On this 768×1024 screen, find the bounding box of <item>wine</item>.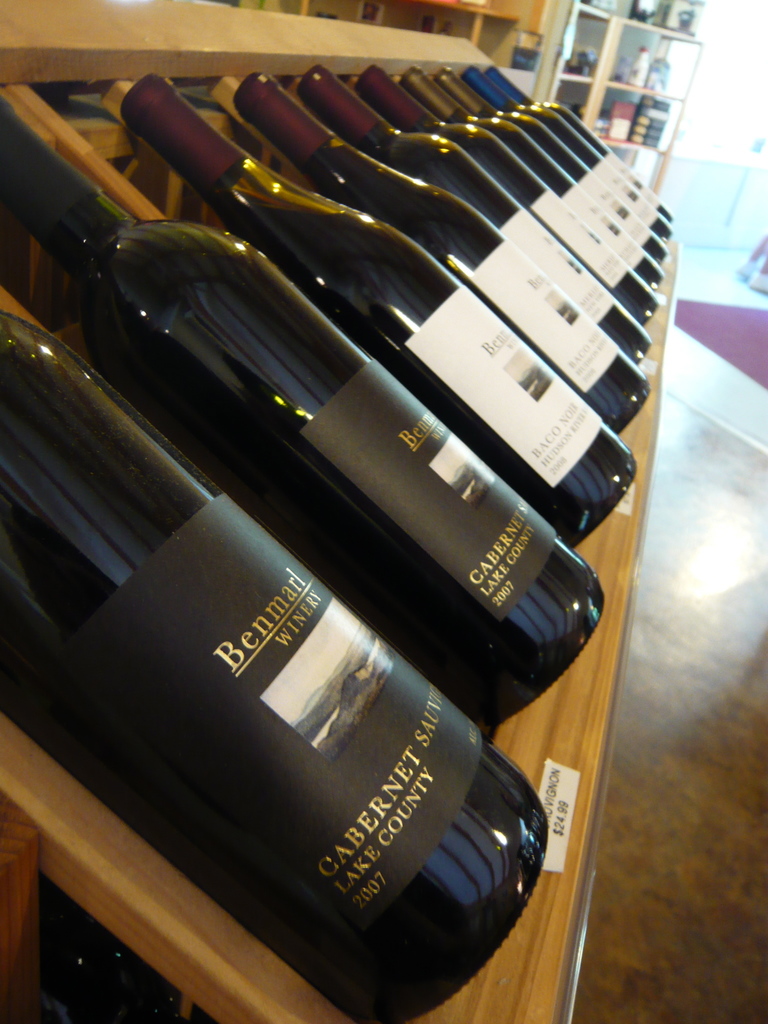
Bounding box: (x1=123, y1=72, x2=634, y2=544).
